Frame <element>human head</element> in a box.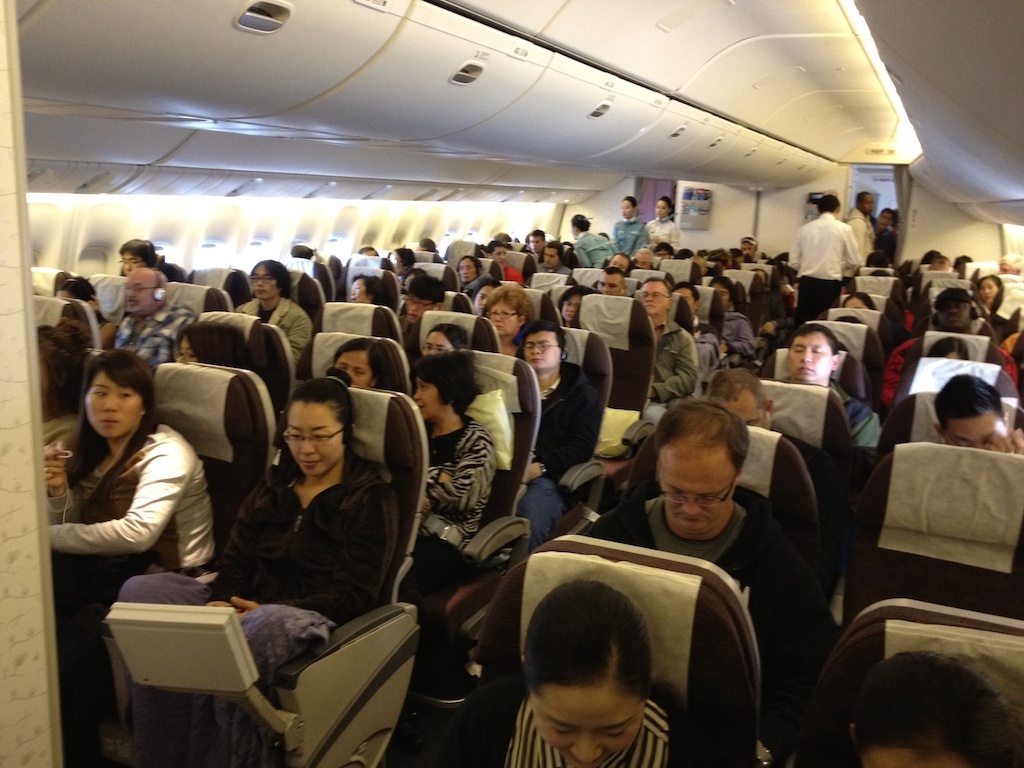
select_region(977, 273, 1003, 307).
